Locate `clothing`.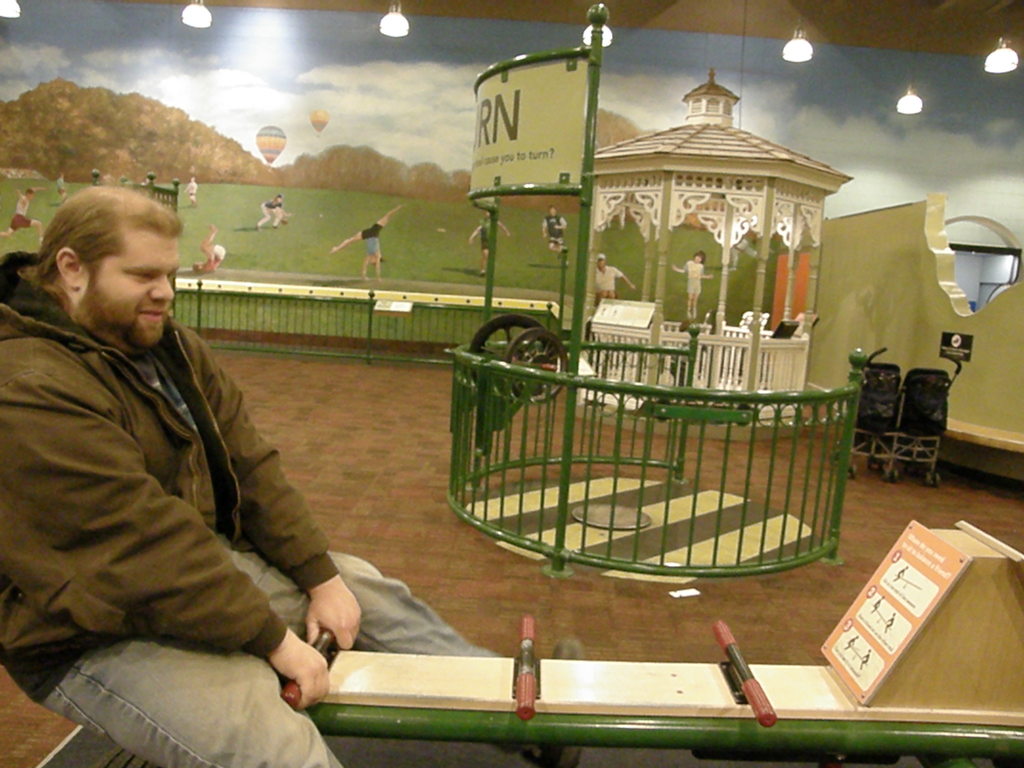
Bounding box: (729,235,756,268).
